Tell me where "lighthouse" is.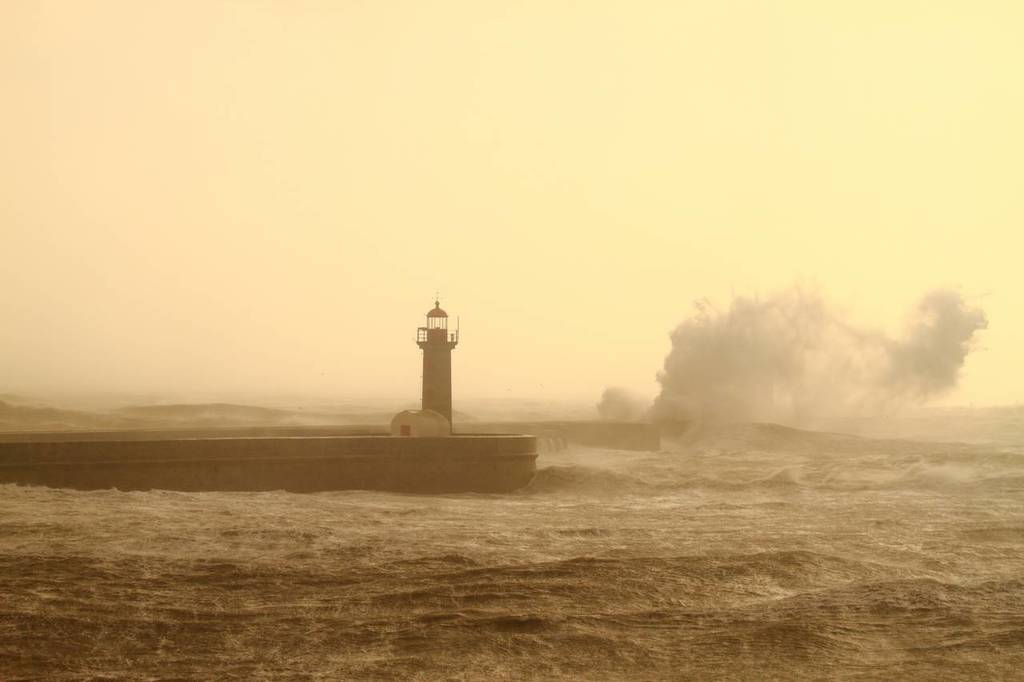
"lighthouse" is at x1=398 y1=288 x2=473 y2=412.
